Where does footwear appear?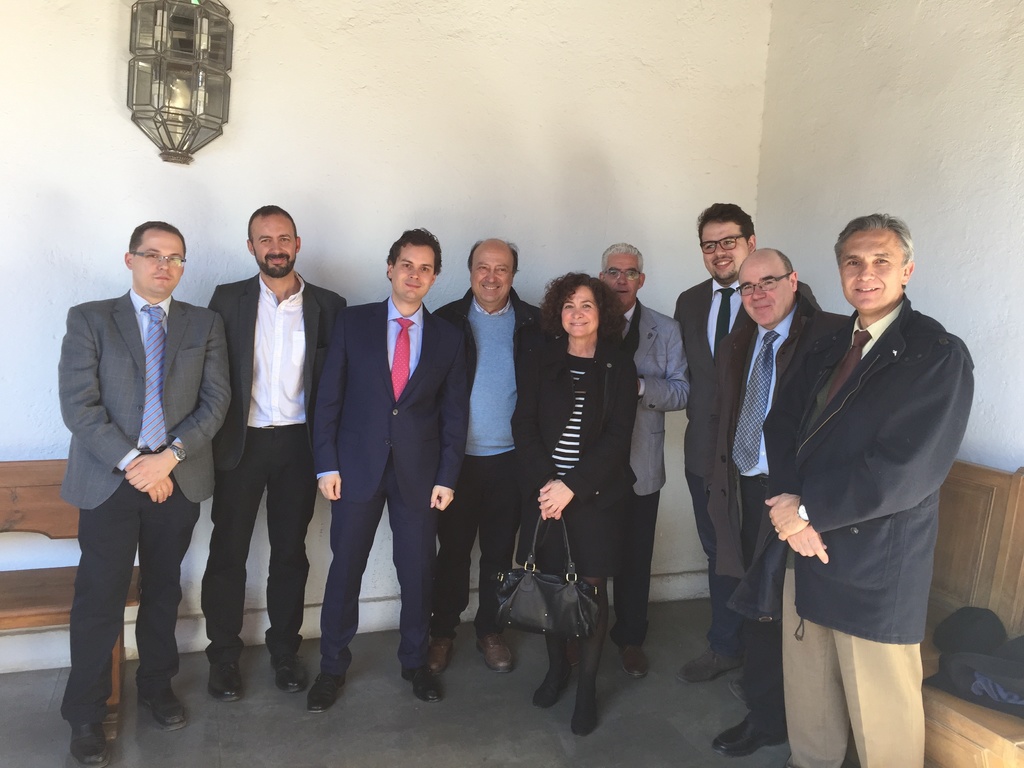
Appears at (673, 644, 735, 688).
